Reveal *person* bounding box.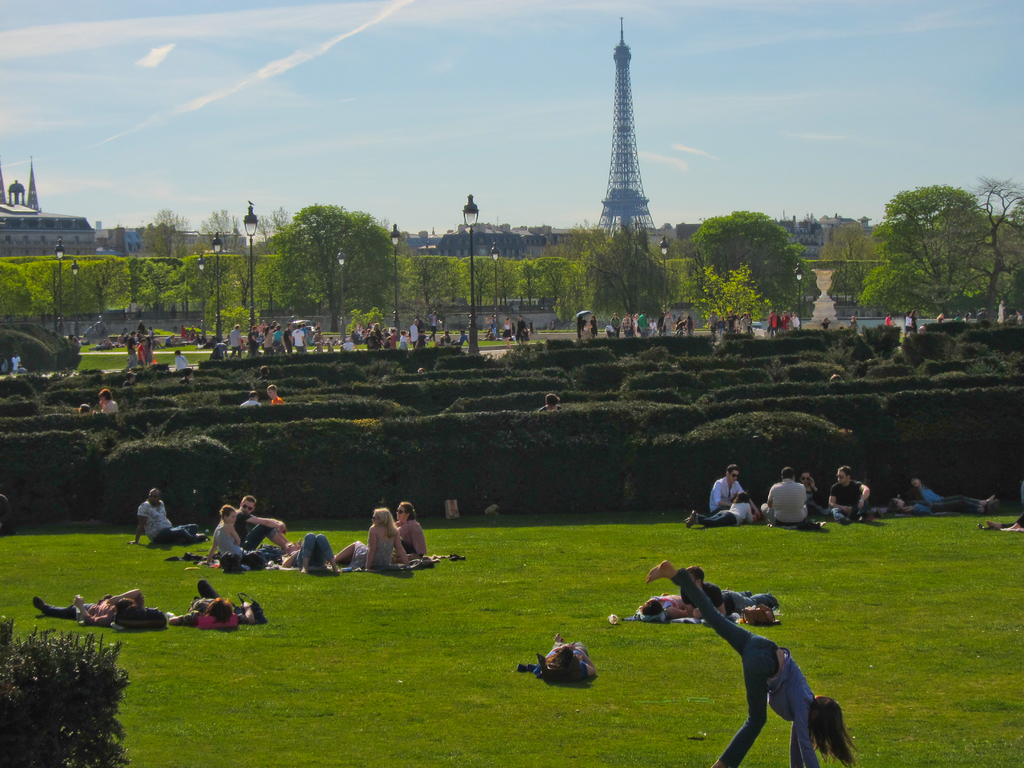
Revealed: 228 319 245 359.
